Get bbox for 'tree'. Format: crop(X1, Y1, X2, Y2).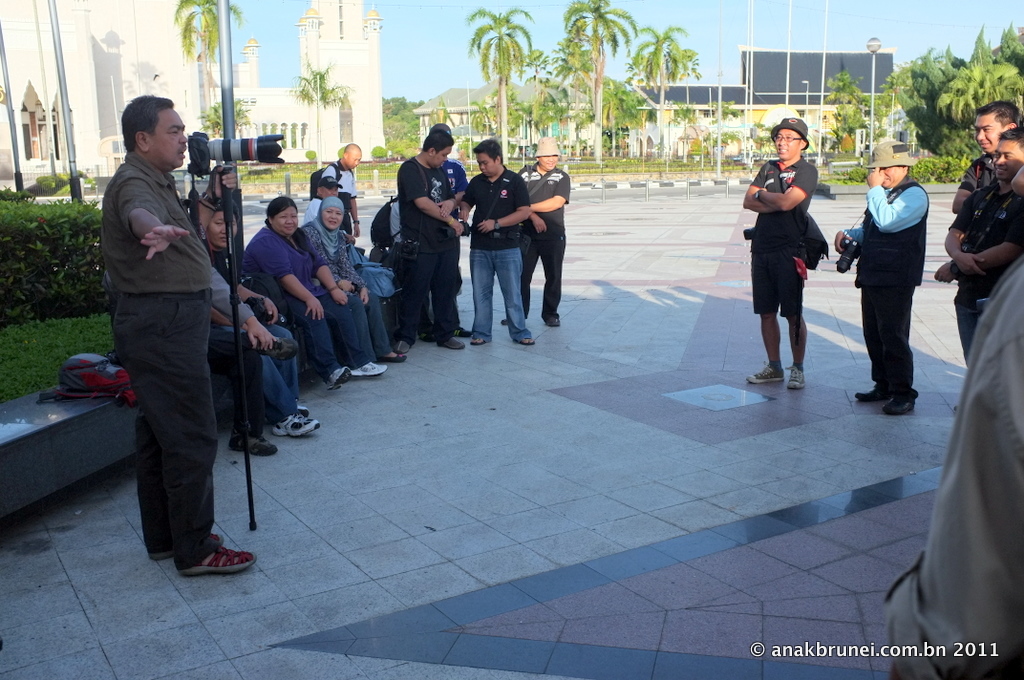
crop(872, 47, 931, 114).
